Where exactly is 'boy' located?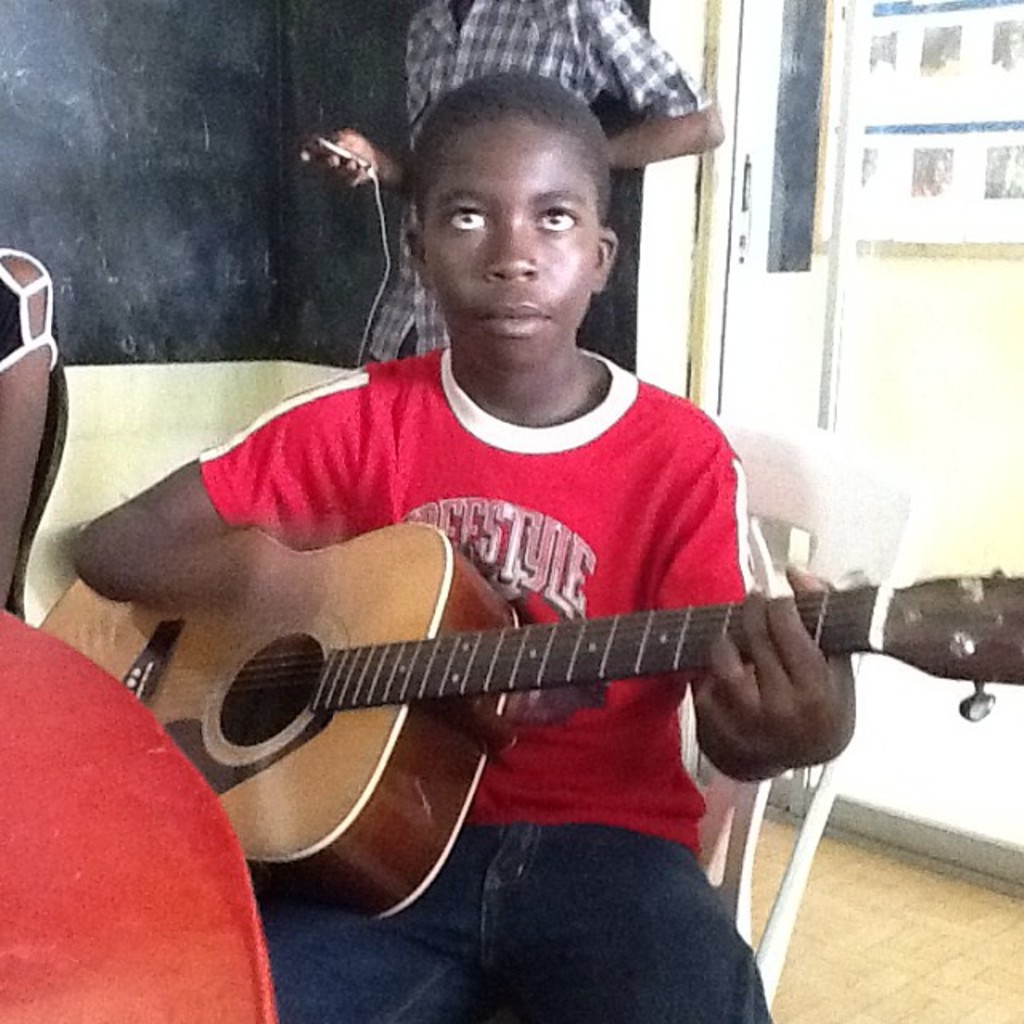
Its bounding box is 58, 61, 862, 1022.
